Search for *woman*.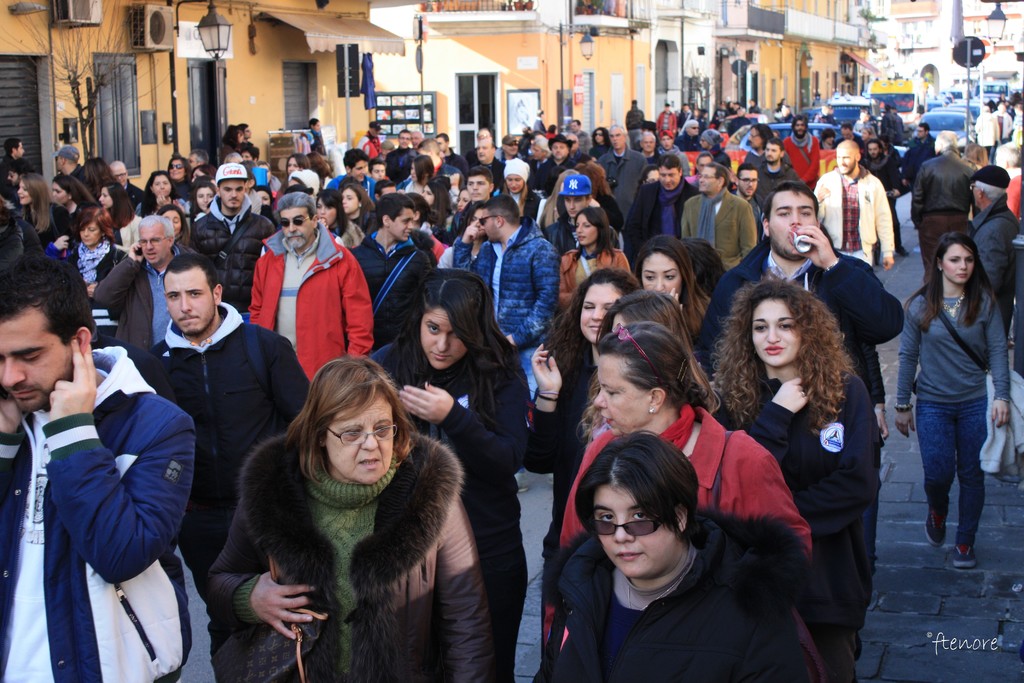
Found at box(541, 434, 850, 682).
